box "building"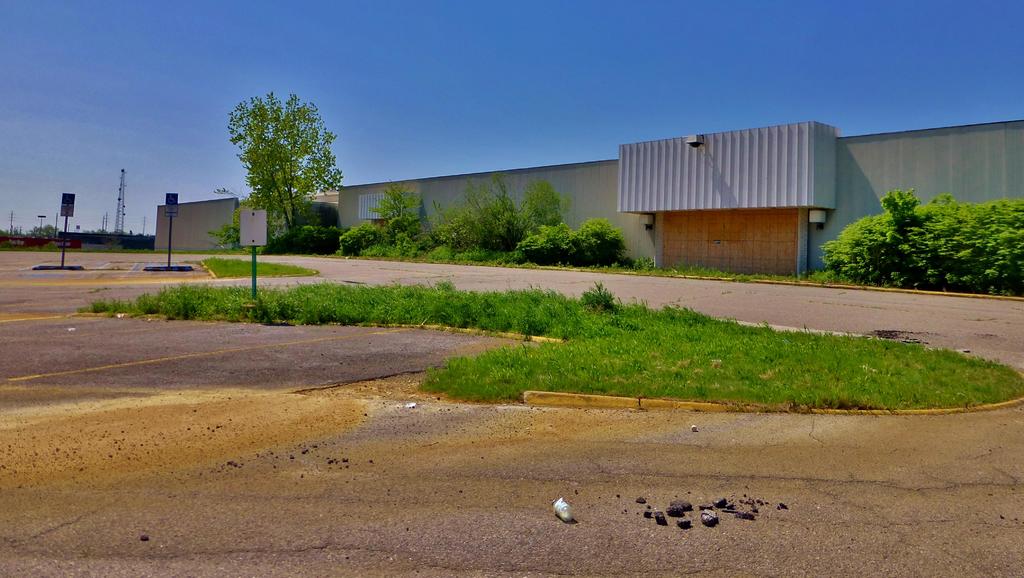
l=149, t=90, r=1023, b=308
